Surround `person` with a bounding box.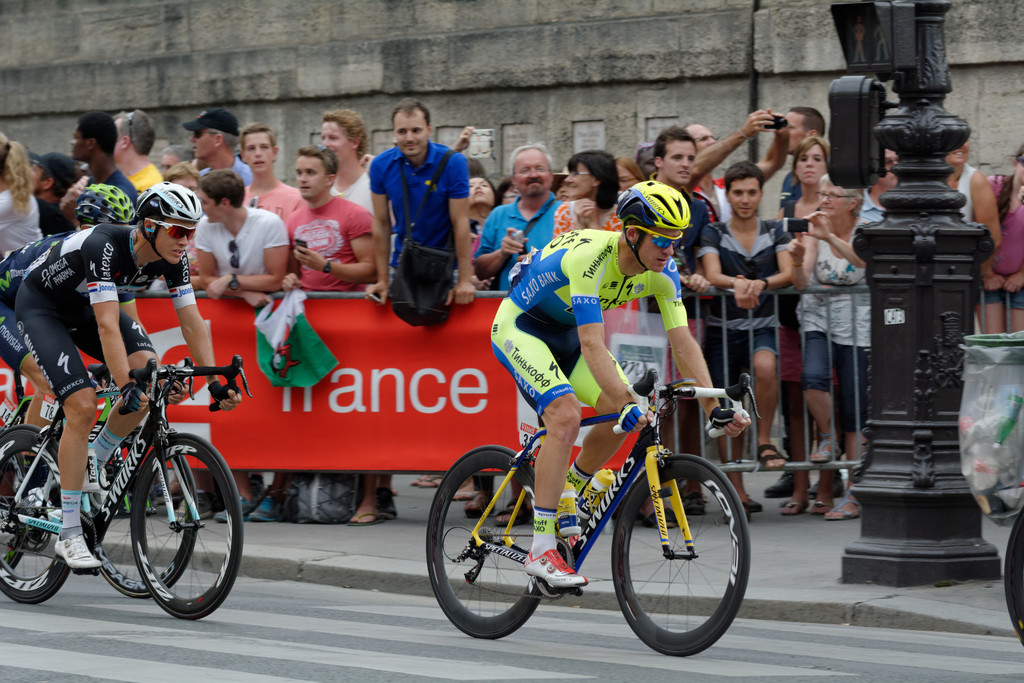
(left=972, top=146, right=1023, bottom=339).
